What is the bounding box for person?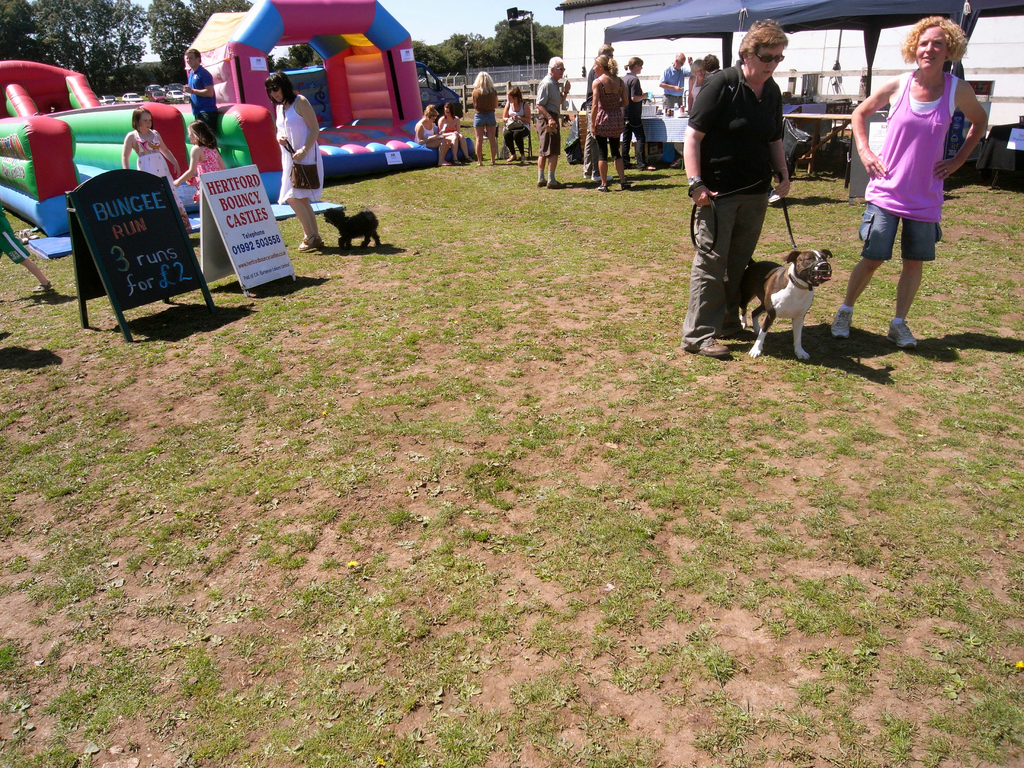
{"x1": 175, "y1": 124, "x2": 220, "y2": 191}.
